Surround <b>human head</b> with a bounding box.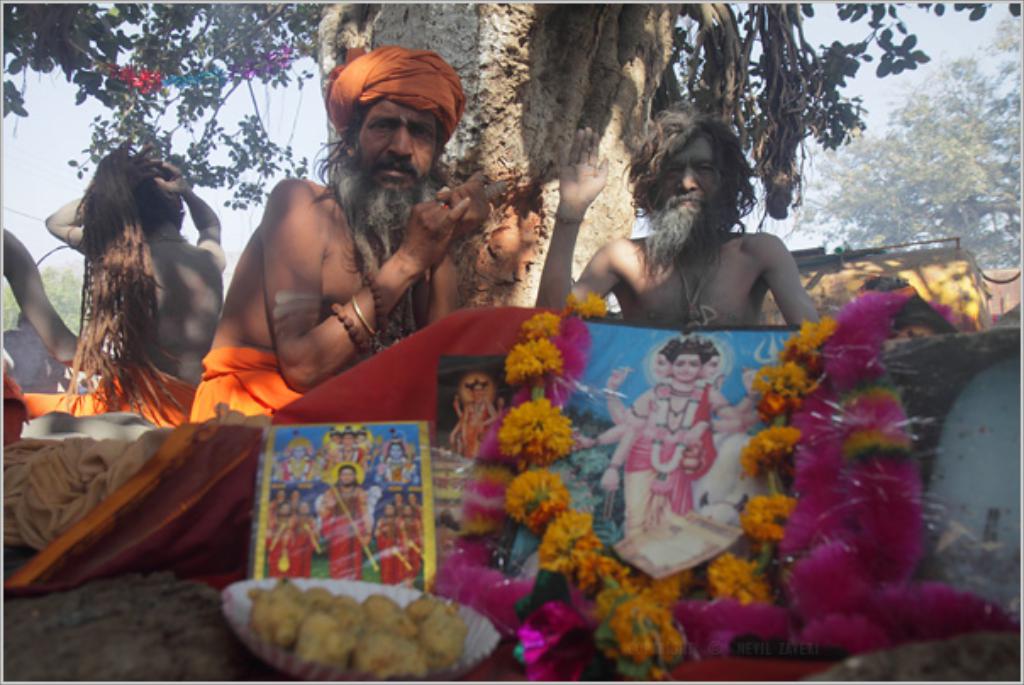
<region>297, 498, 309, 515</region>.
